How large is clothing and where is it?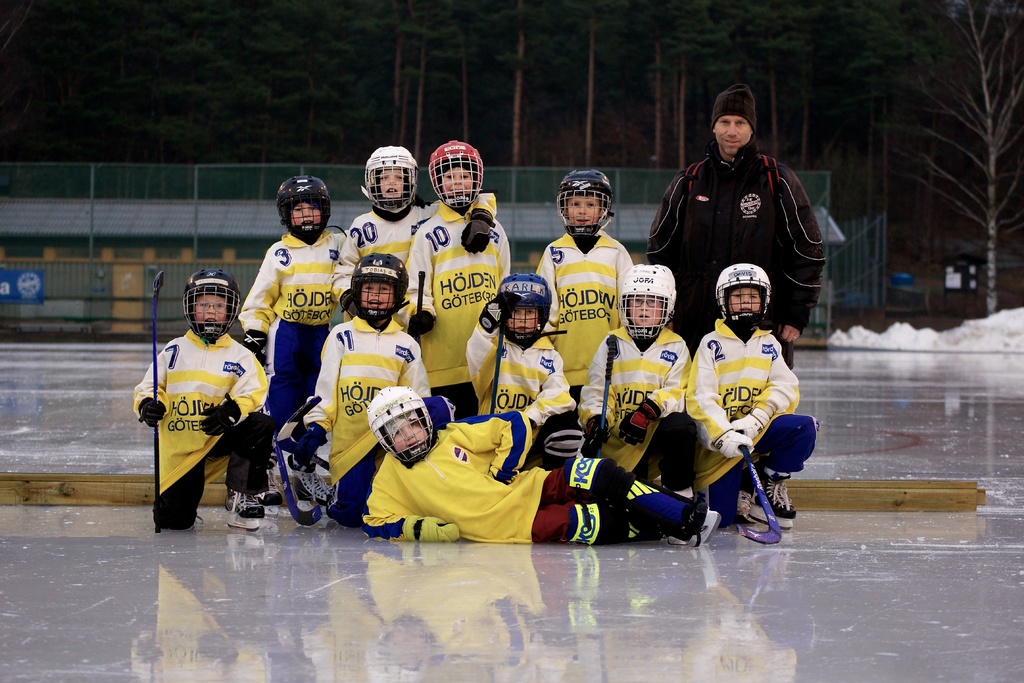
Bounding box: <bbox>461, 319, 573, 431</bbox>.
